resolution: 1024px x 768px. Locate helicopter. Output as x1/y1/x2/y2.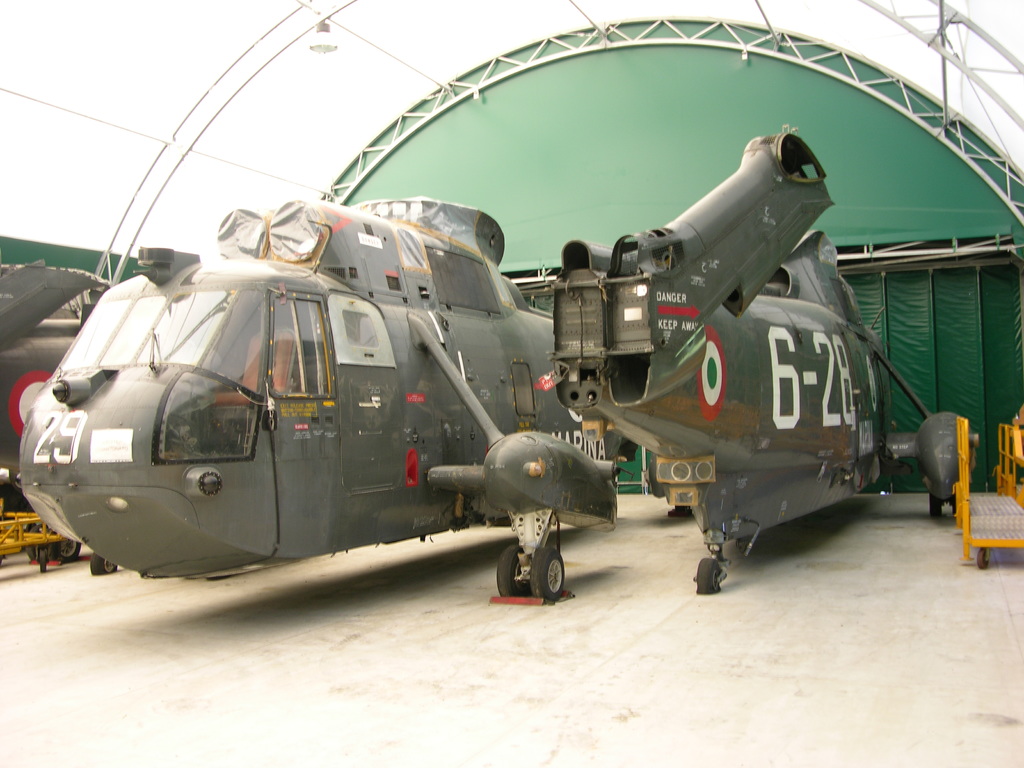
0/255/112/563.
